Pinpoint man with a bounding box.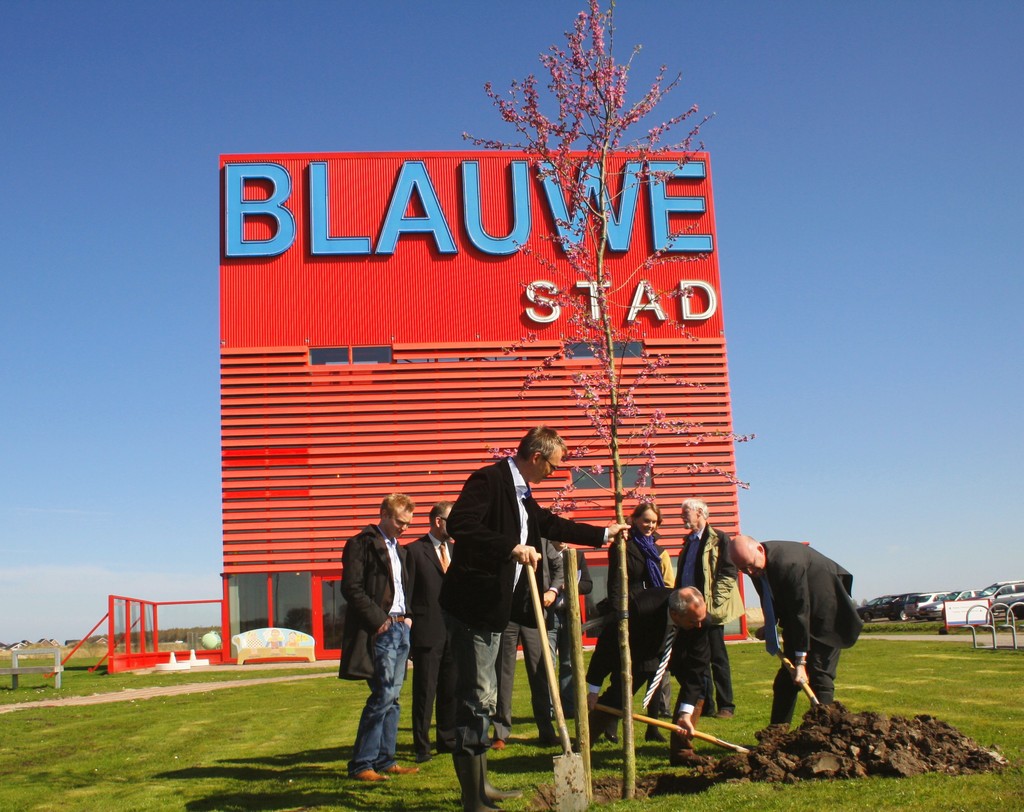
<bbox>263, 627, 283, 653</bbox>.
